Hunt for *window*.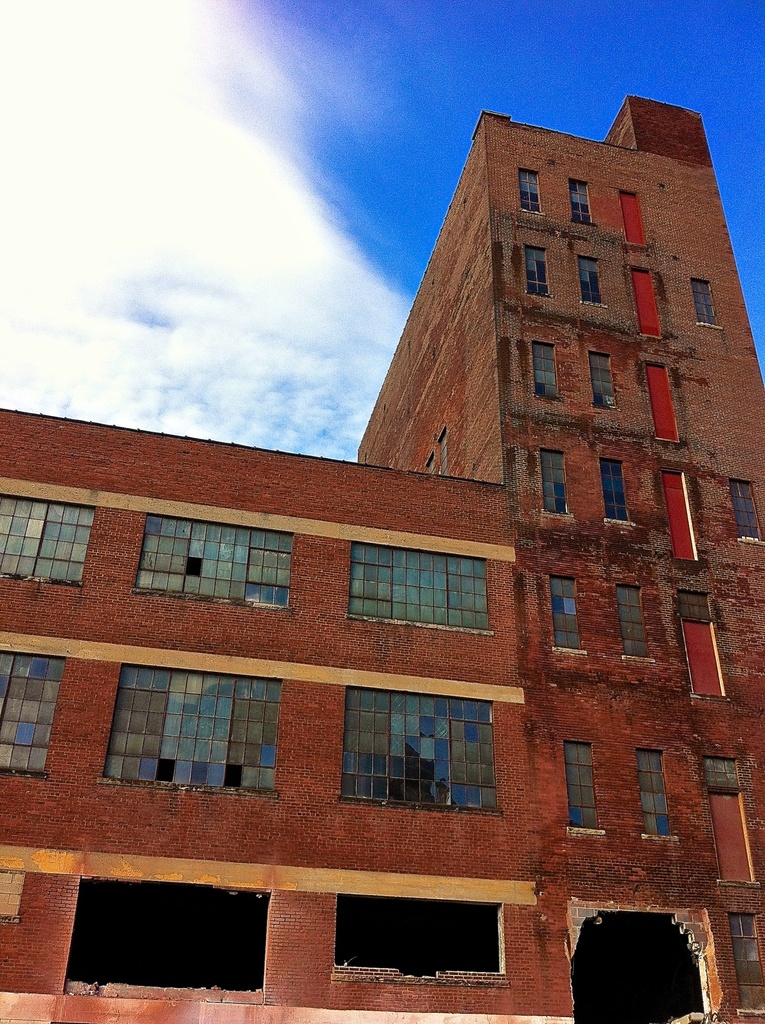
Hunted down at 346, 685, 494, 826.
